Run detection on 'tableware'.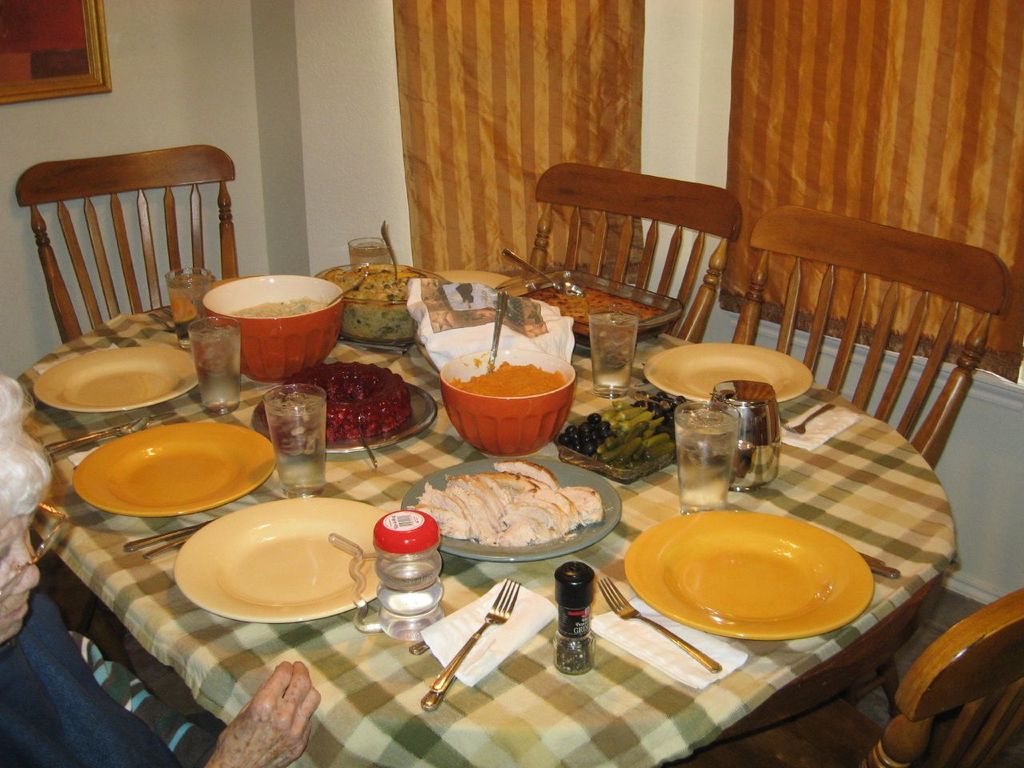
Result: rect(630, 500, 874, 659).
